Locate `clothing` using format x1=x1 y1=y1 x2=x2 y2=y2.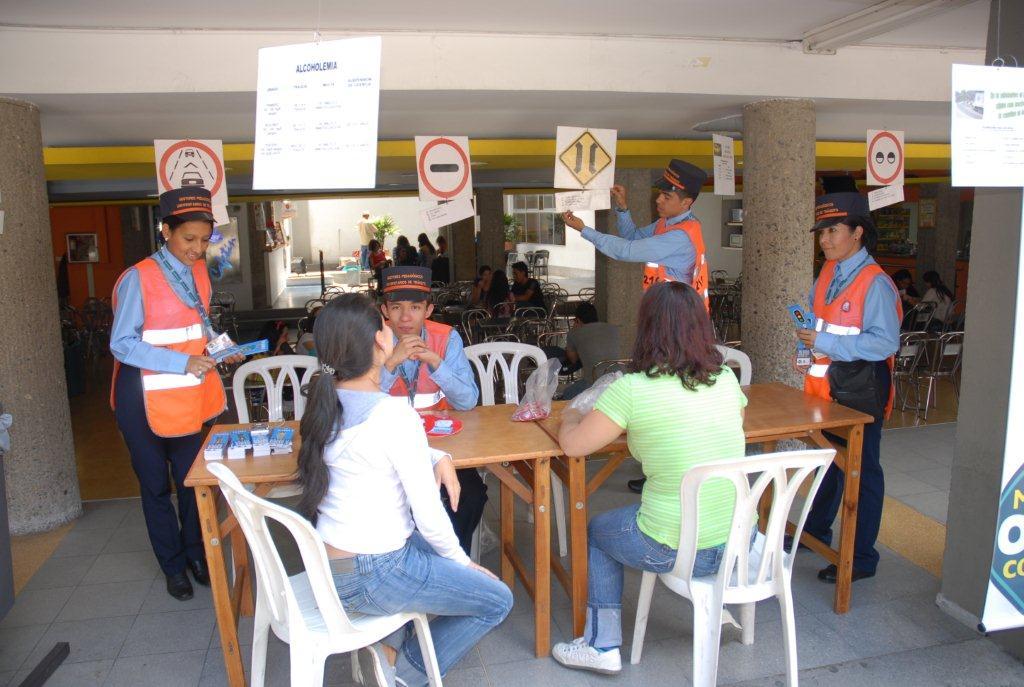
x1=799 y1=244 x2=904 y2=572.
